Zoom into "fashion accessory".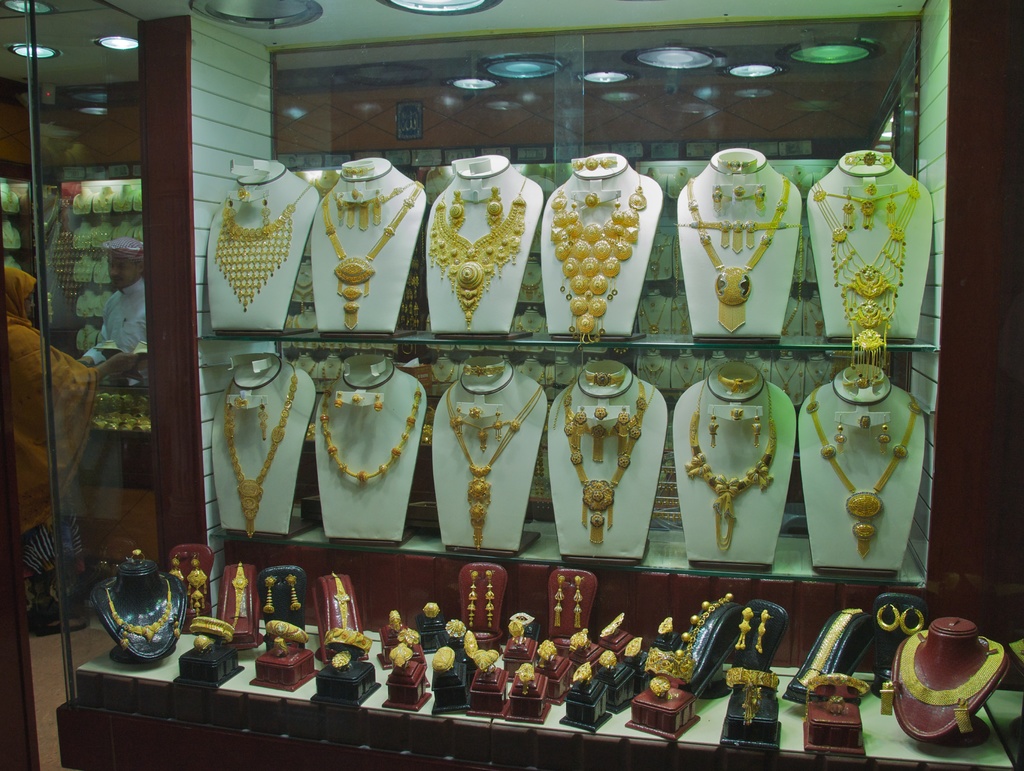
Zoom target: bbox=(397, 626, 424, 645).
